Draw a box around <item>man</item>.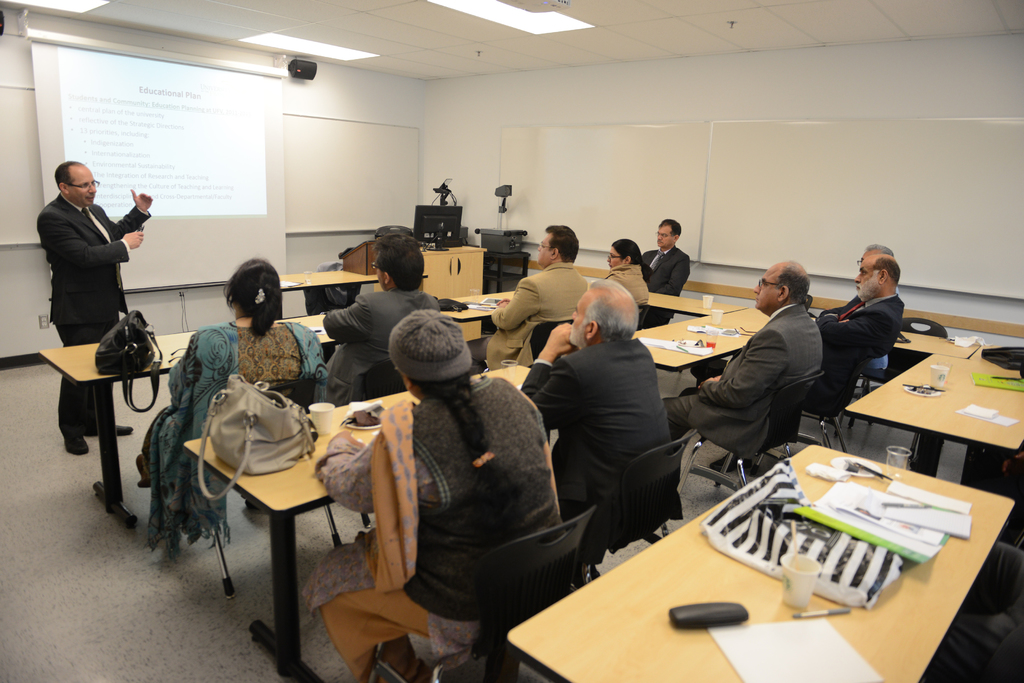
crop(643, 210, 691, 330).
